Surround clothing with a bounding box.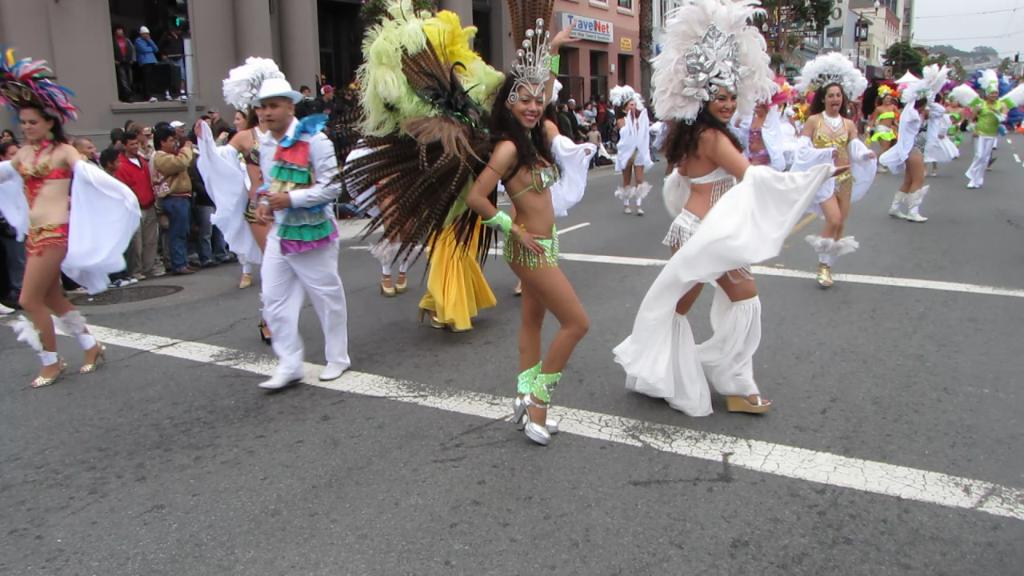
{"x1": 875, "y1": 117, "x2": 895, "y2": 150}.
